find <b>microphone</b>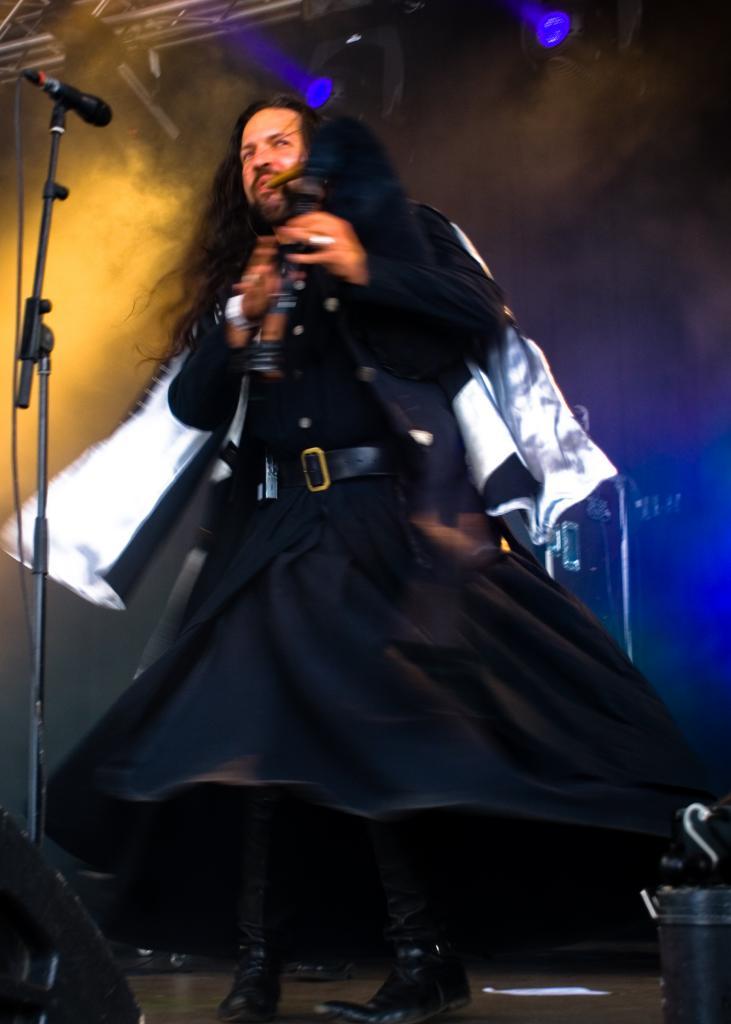
box(49, 78, 116, 128)
